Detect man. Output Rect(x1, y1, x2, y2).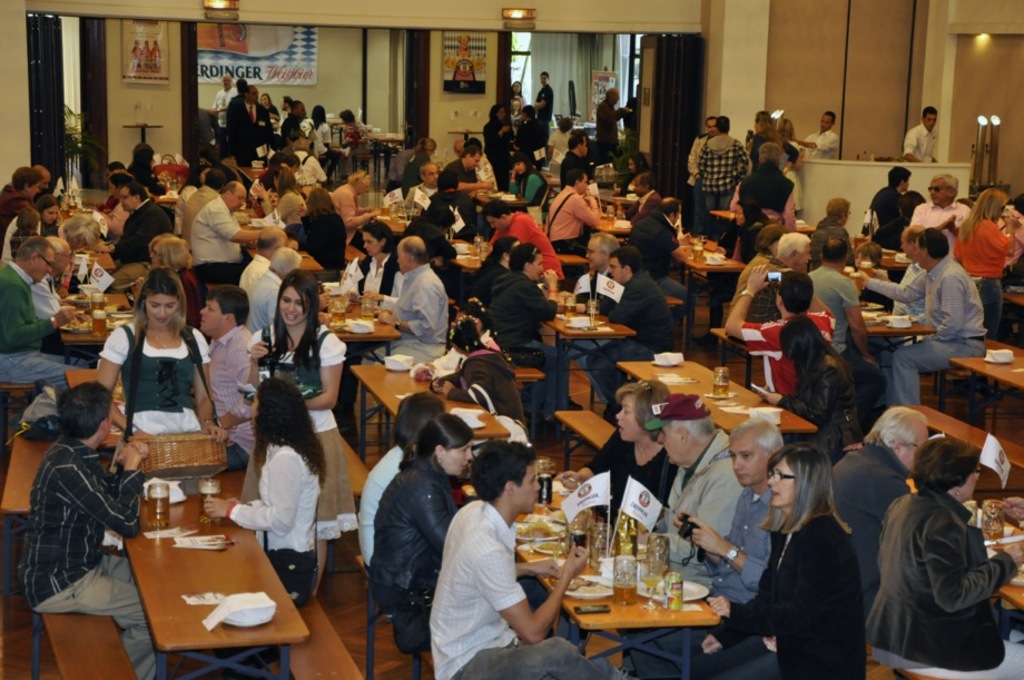
Rect(275, 92, 292, 139).
